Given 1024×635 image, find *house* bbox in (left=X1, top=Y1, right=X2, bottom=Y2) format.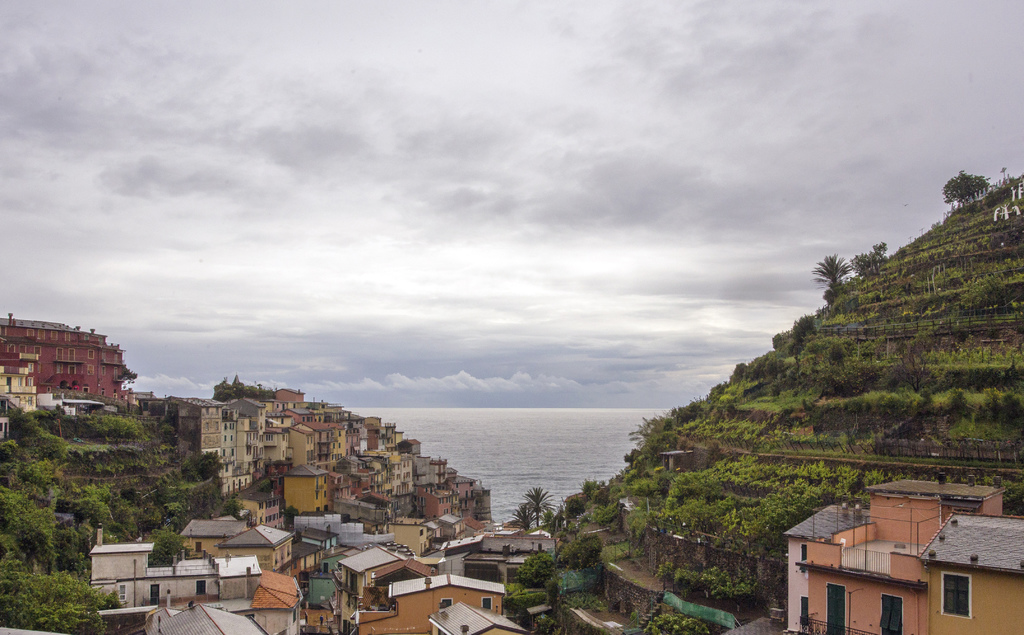
(left=0, top=349, right=109, bottom=453).
